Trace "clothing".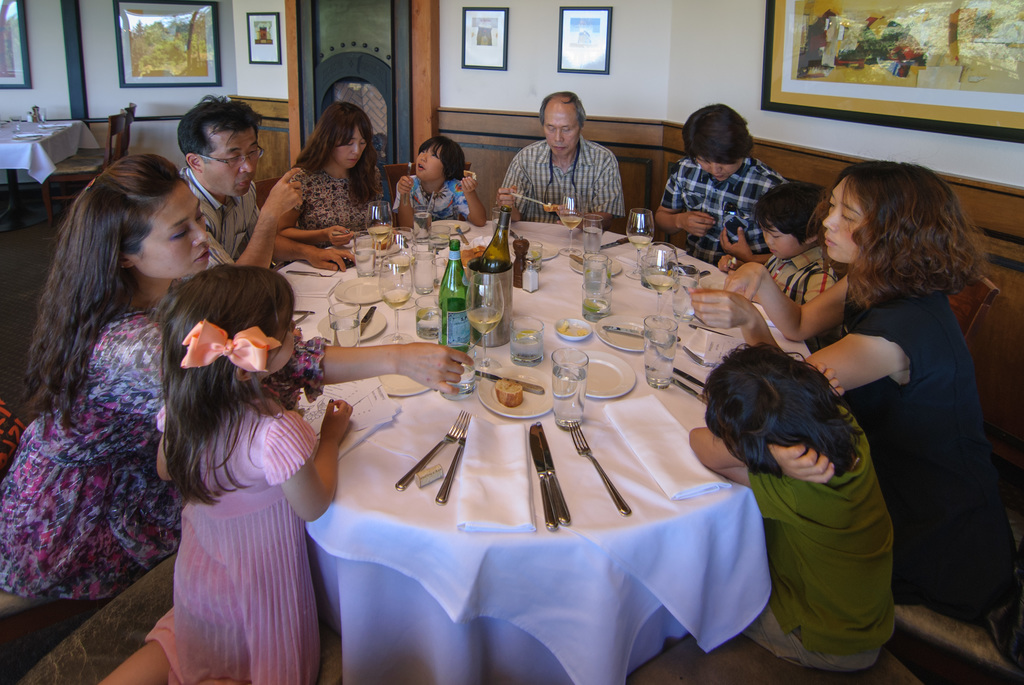
Traced to bbox=[171, 163, 292, 277].
